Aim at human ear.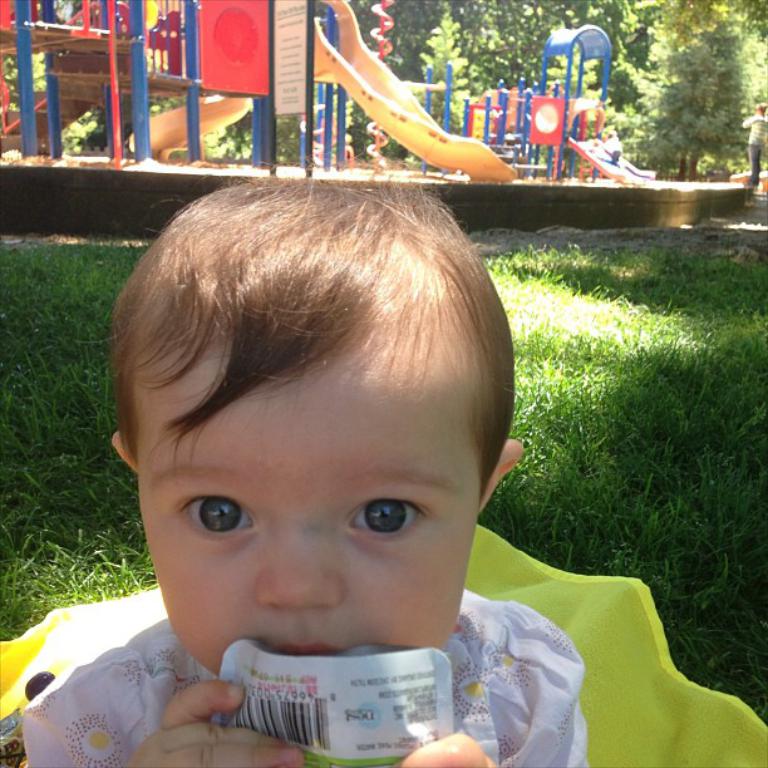
Aimed at <box>110,430,141,474</box>.
